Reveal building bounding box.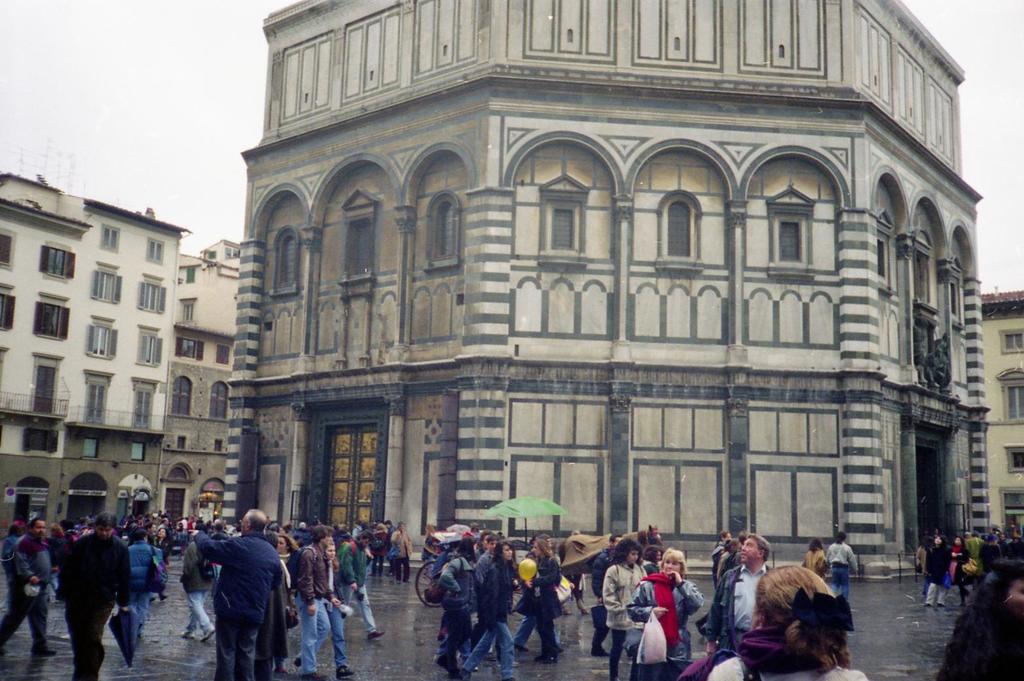
Revealed: bbox=(155, 240, 240, 515).
